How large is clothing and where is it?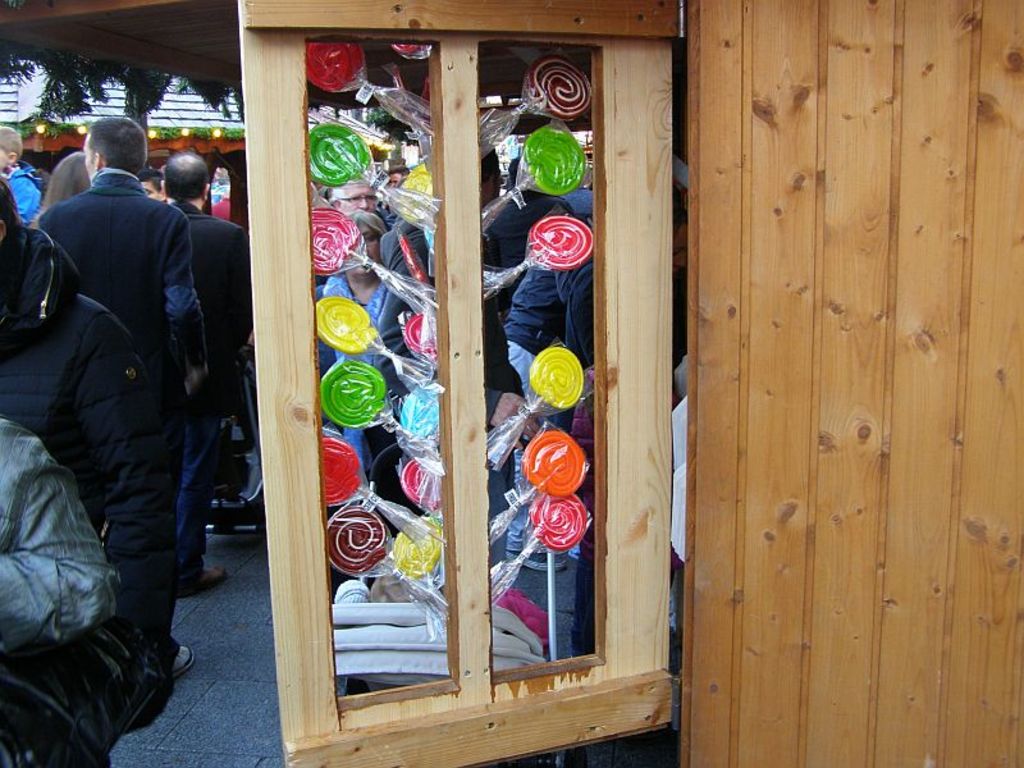
Bounding box: 38 165 207 649.
